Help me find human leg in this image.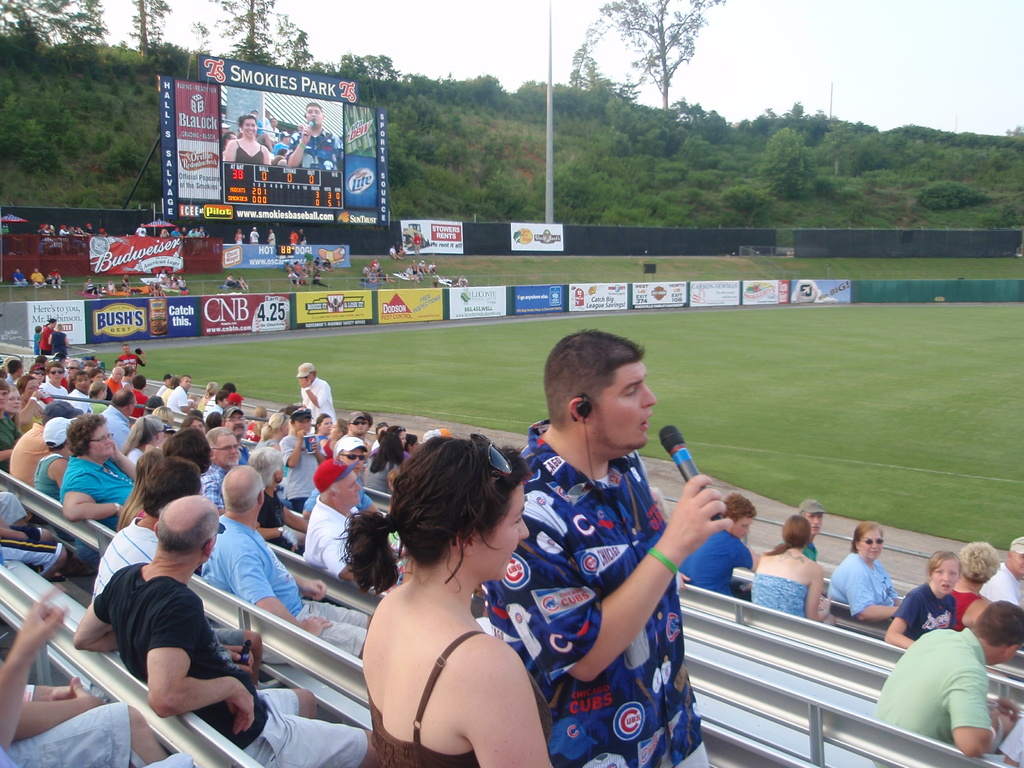
Found it: l=244, t=715, r=381, b=767.
